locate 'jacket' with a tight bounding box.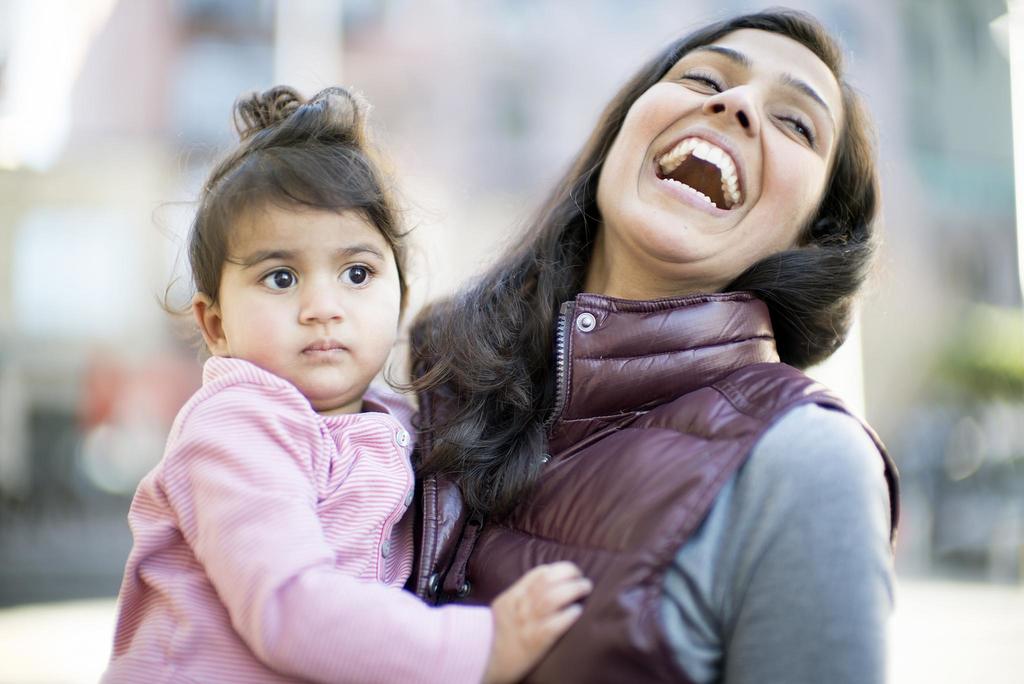
[left=395, top=281, right=895, bottom=683].
